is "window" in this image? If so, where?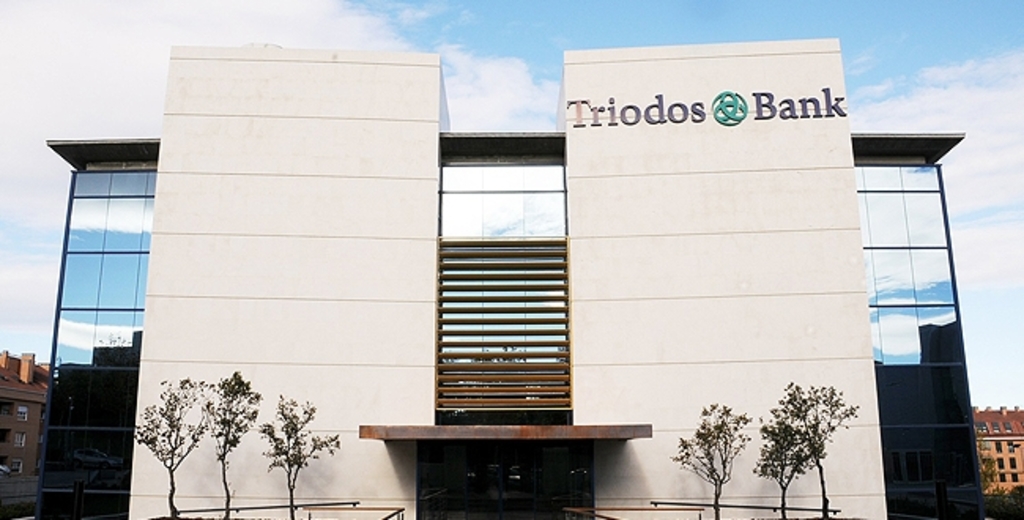
Yes, at (49, 164, 145, 518).
